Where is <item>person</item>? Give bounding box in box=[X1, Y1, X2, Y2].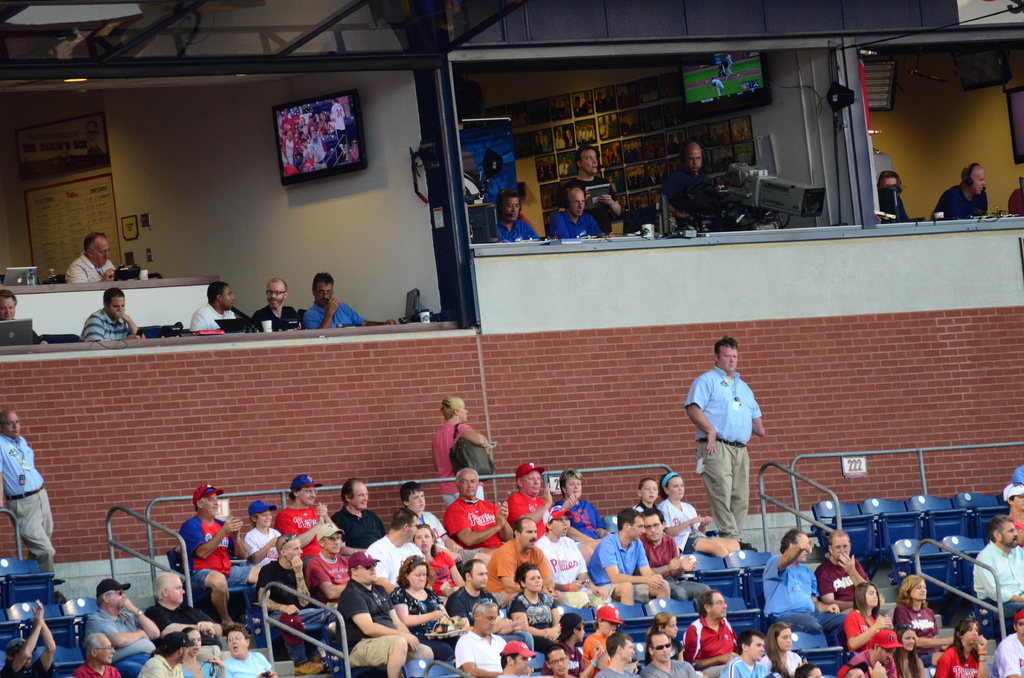
box=[845, 583, 903, 658].
